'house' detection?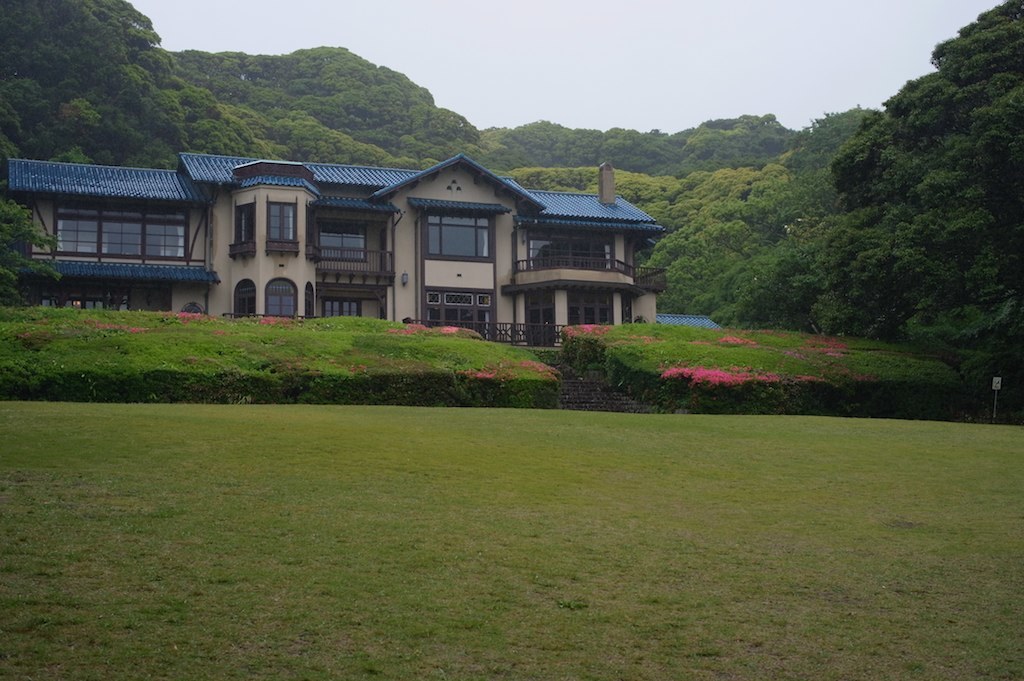
detection(221, 150, 405, 325)
